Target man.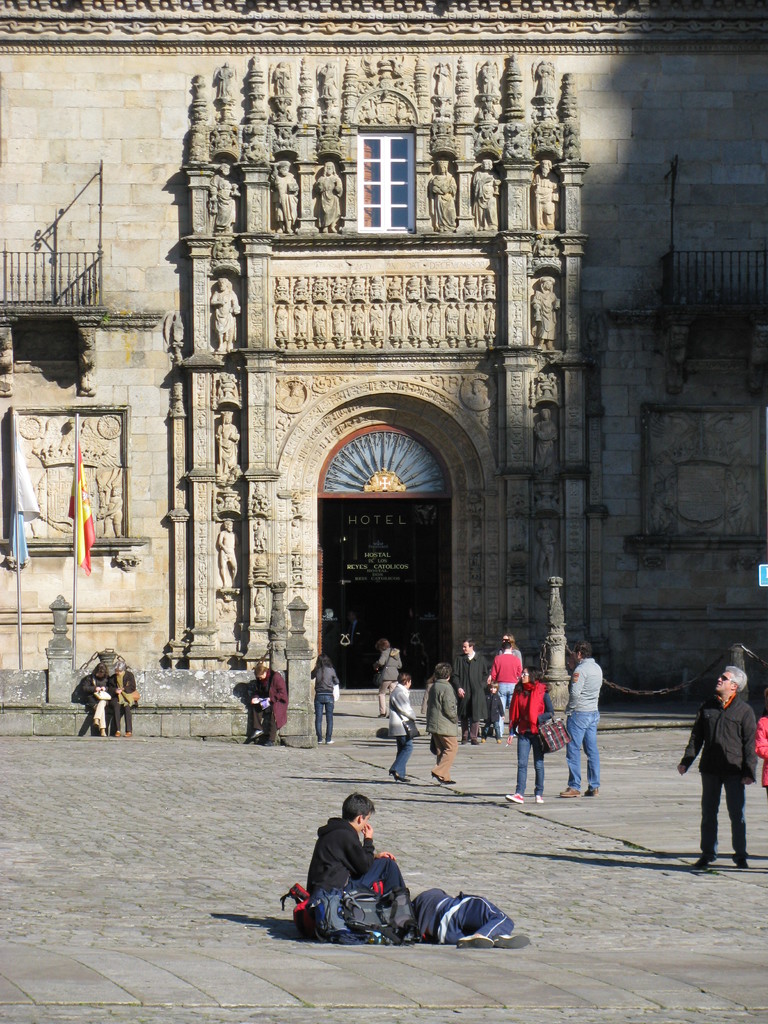
Target region: box(266, 159, 300, 234).
